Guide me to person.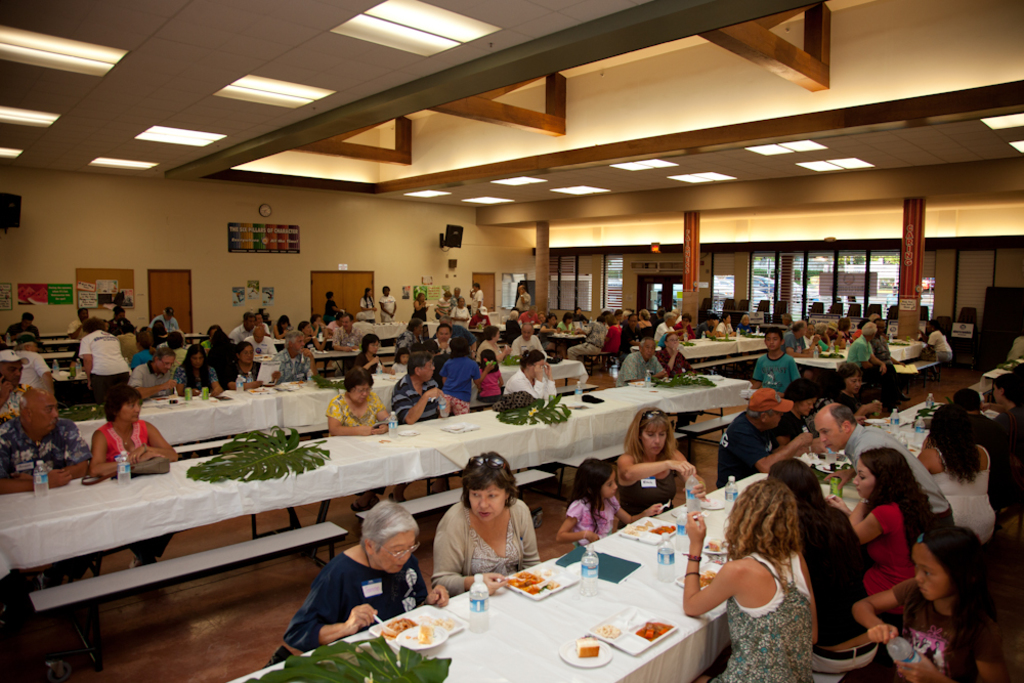
Guidance: {"left": 666, "top": 310, "right": 690, "bottom": 340}.
